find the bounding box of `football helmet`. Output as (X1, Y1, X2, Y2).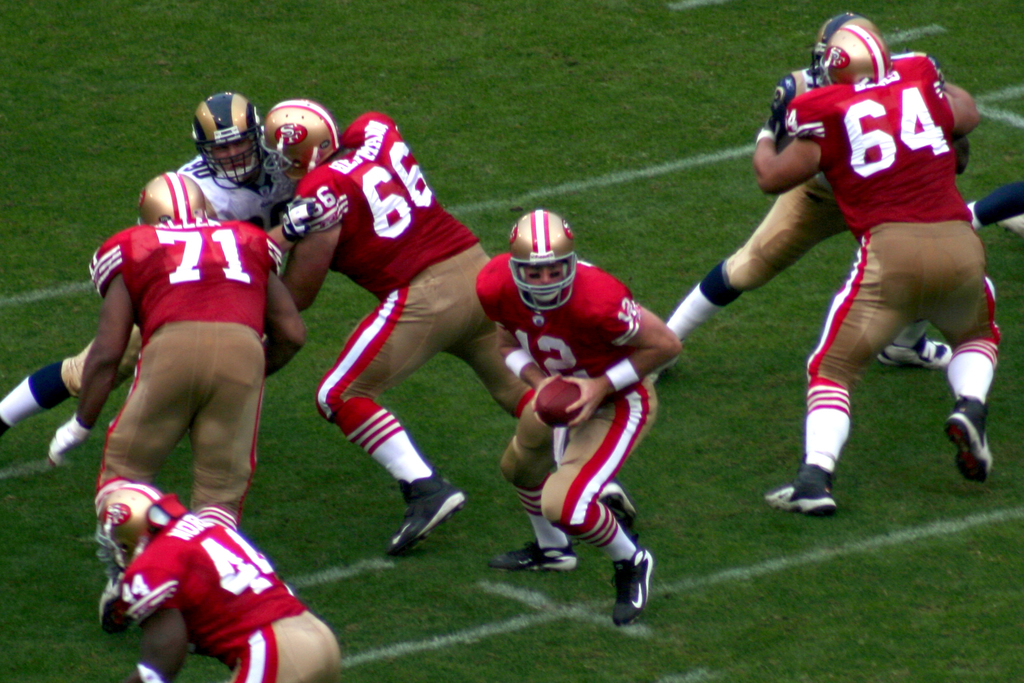
(819, 20, 897, 92).
